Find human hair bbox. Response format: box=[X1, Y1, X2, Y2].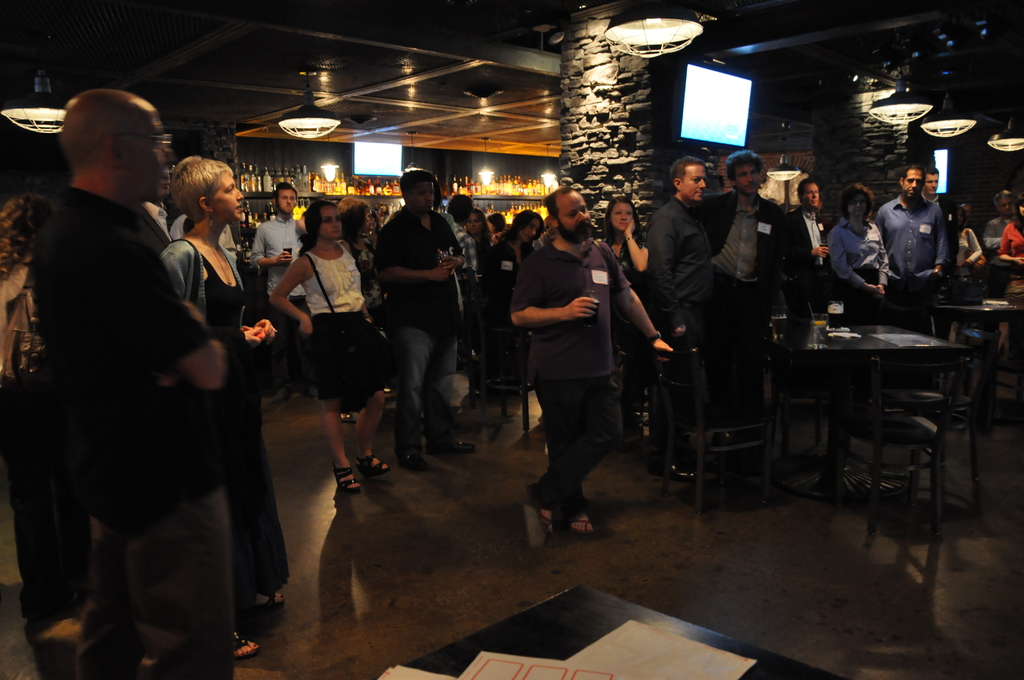
box=[298, 200, 339, 255].
